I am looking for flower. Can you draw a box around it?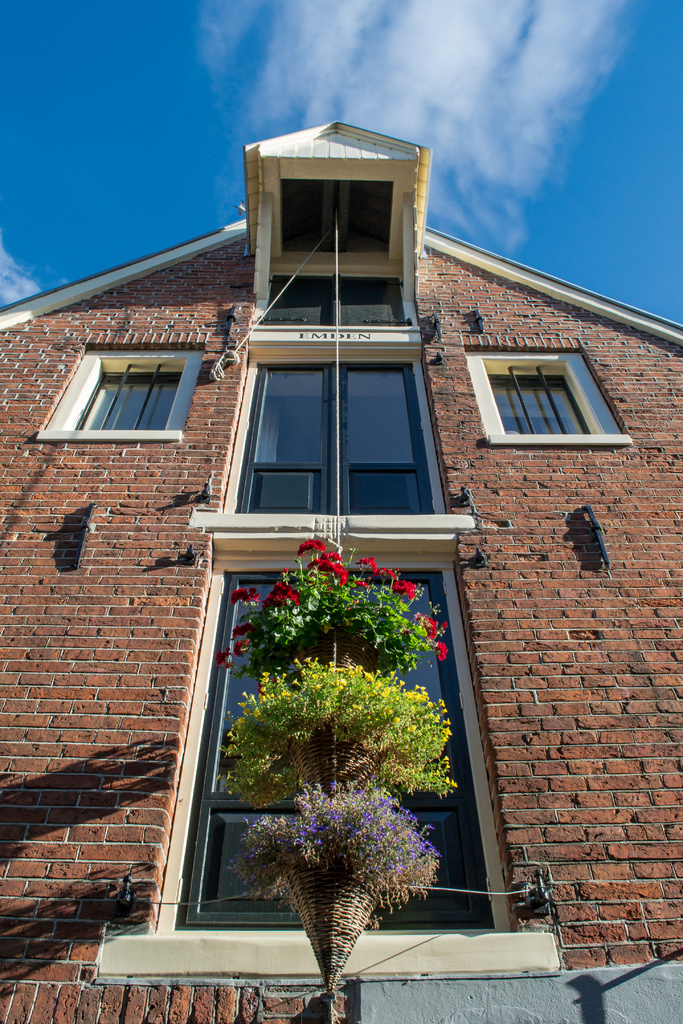
Sure, the bounding box is BBox(436, 642, 451, 668).
